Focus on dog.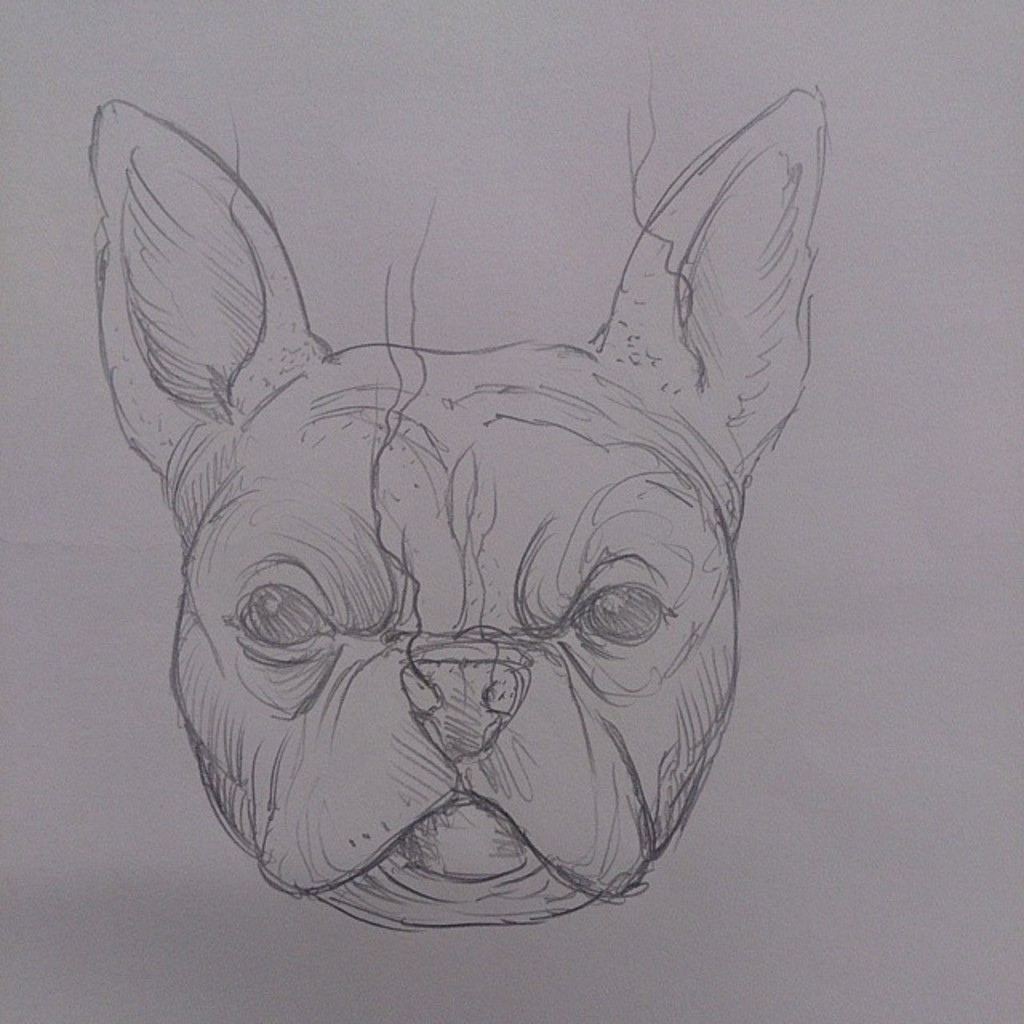
Focused at x1=50 y1=78 x2=842 y2=928.
